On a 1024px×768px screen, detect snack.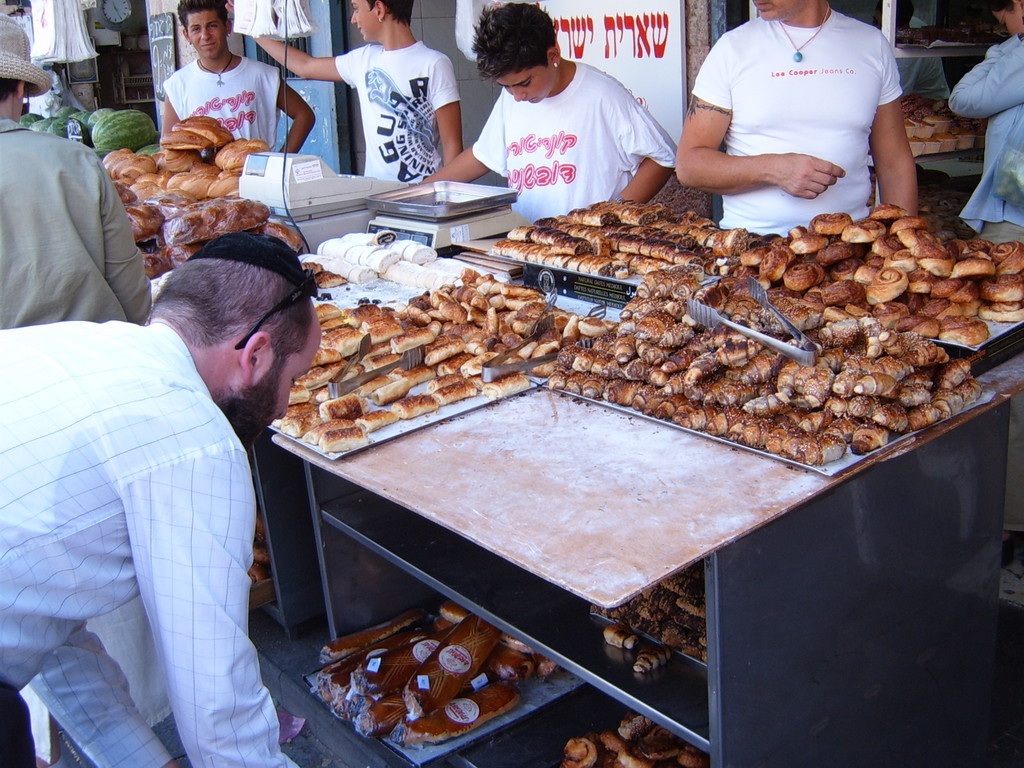
{"left": 866, "top": 264, "right": 911, "bottom": 306}.
